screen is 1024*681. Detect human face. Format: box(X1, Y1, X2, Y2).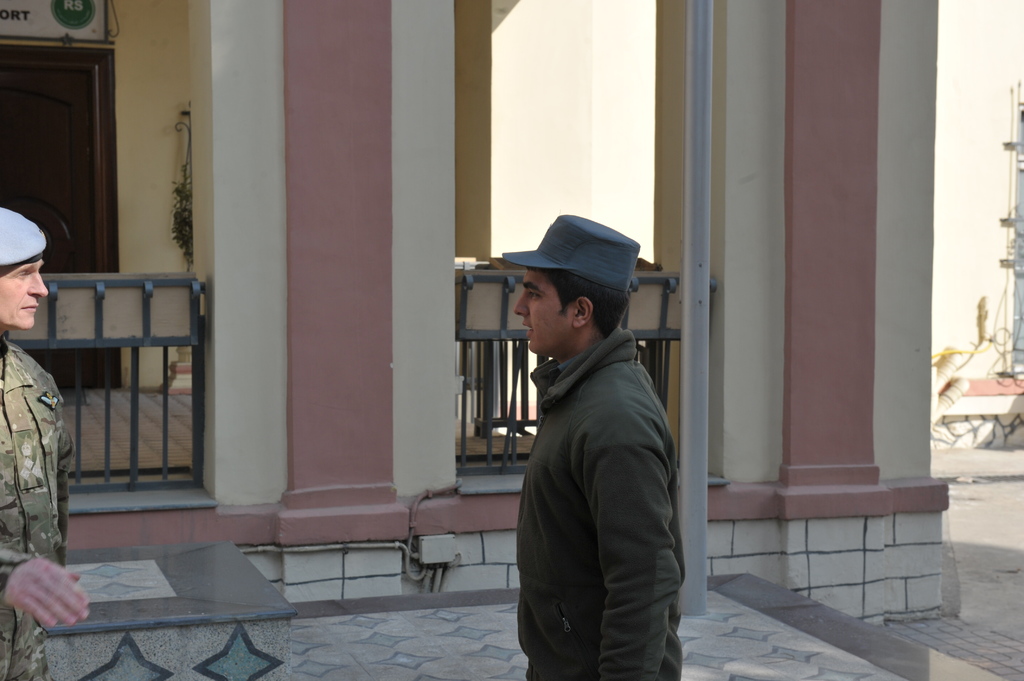
box(0, 254, 49, 327).
